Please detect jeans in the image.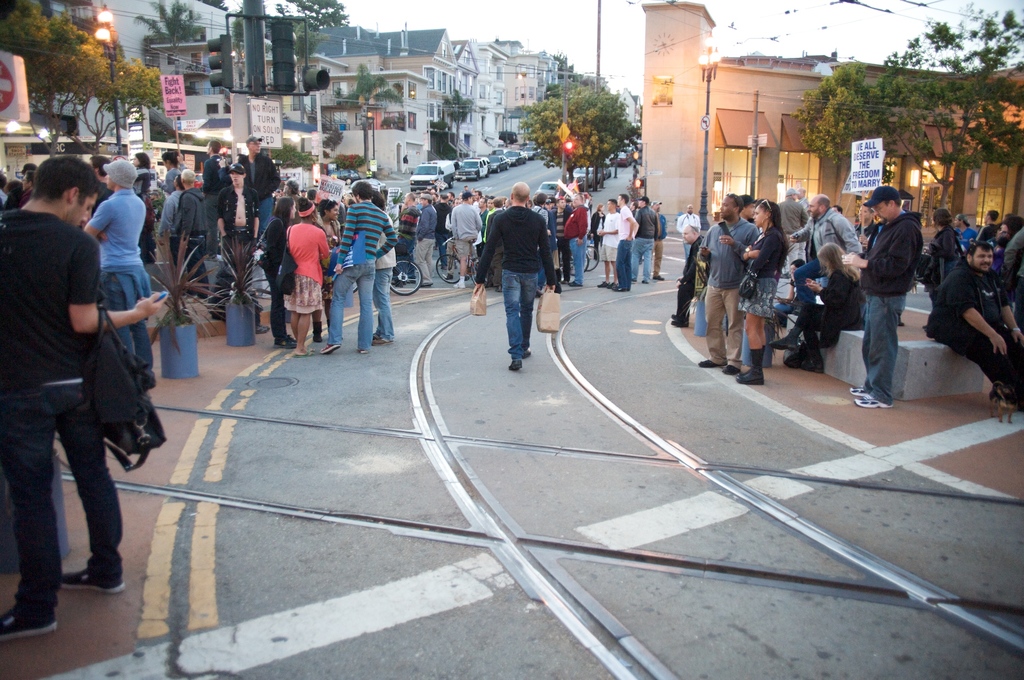
376, 268, 393, 345.
